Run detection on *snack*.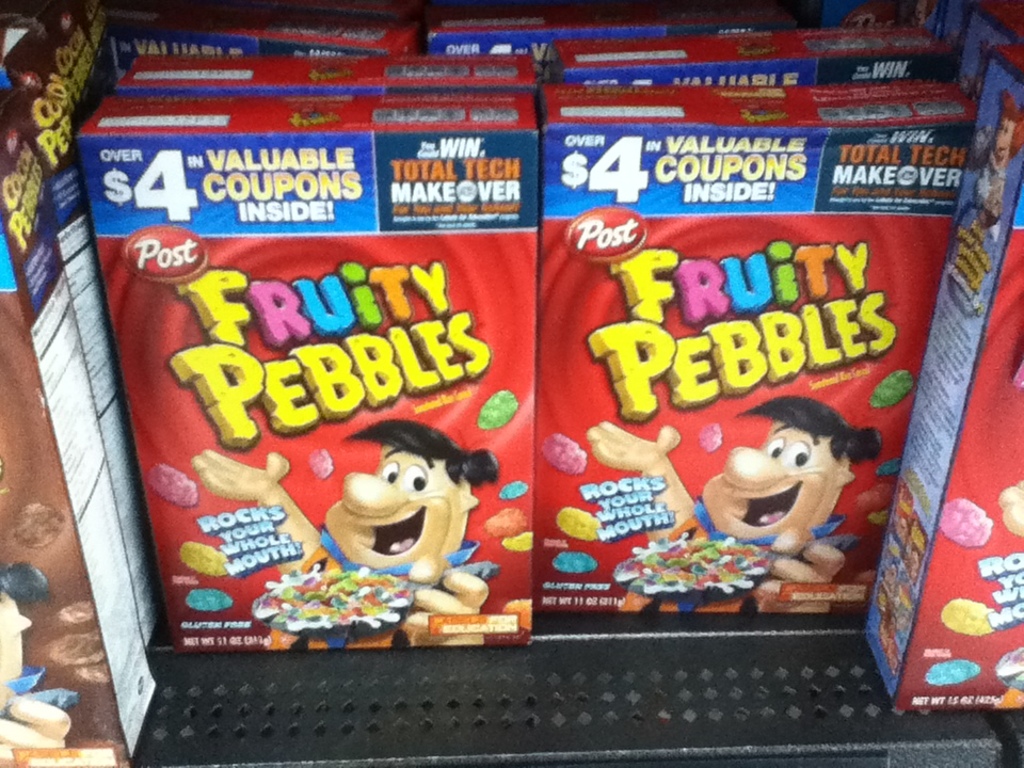
Result: (867,371,915,406).
